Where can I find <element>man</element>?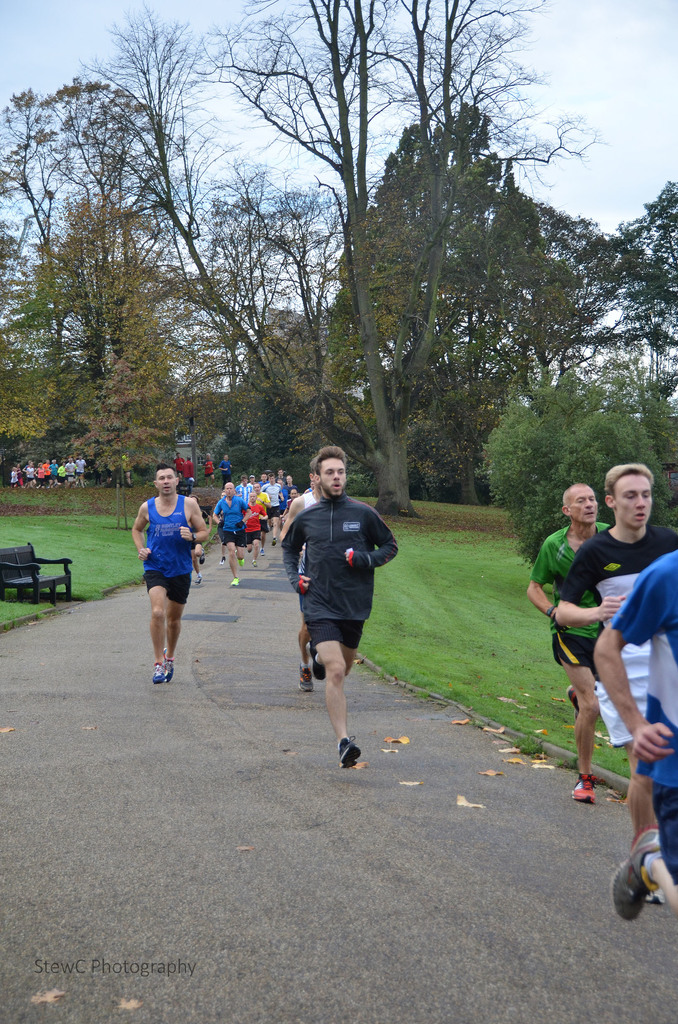
You can find it at (left=552, top=455, right=677, bottom=840).
